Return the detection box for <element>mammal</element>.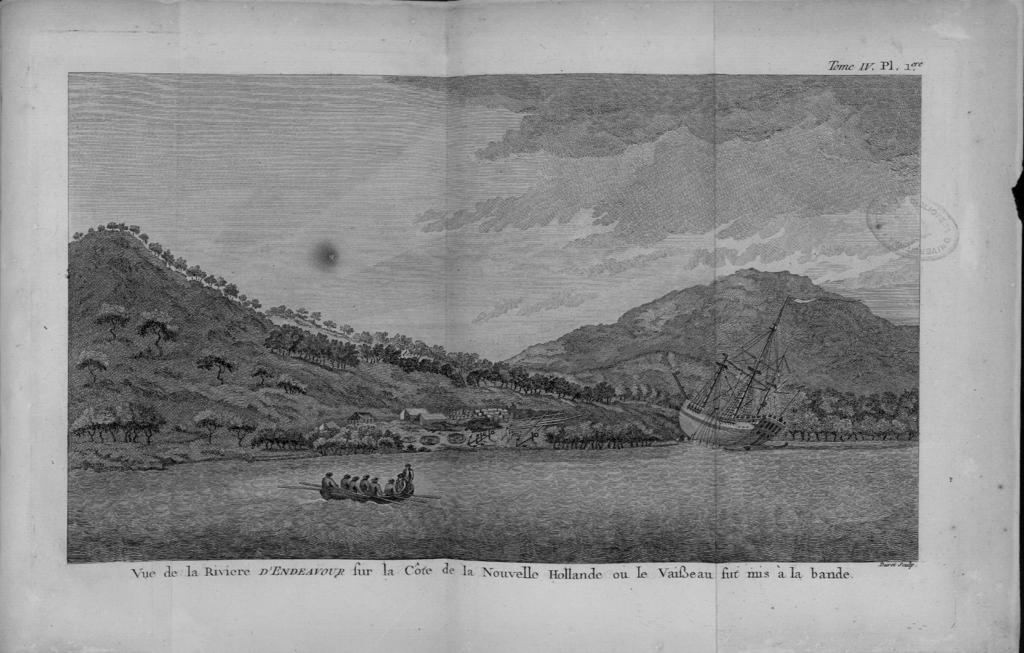
box(386, 480, 398, 496).
